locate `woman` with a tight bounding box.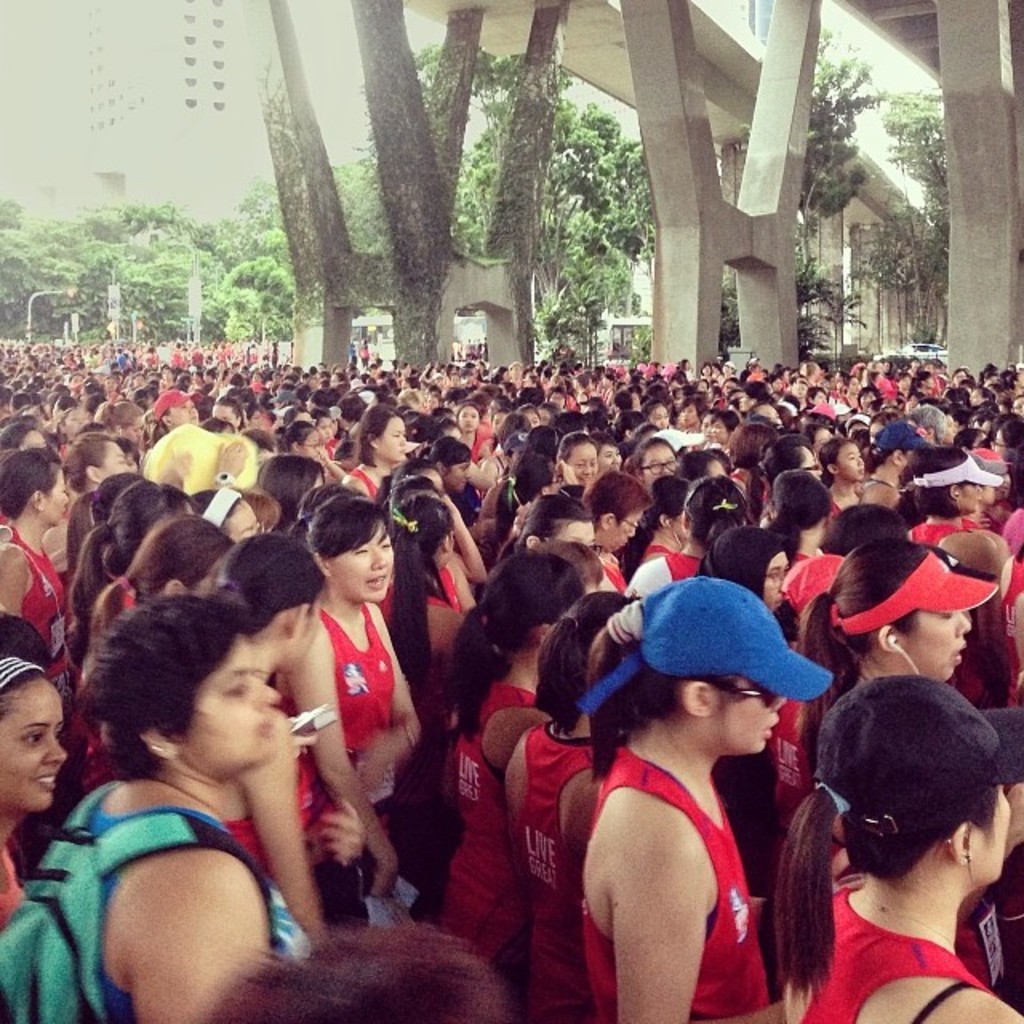
rect(544, 563, 821, 1023).
